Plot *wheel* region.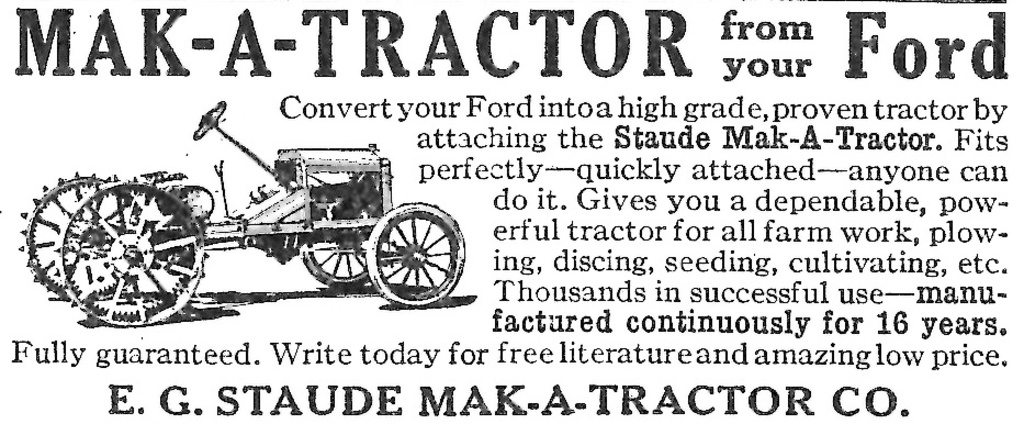
Plotted at {"left": 301, "top": 237, "right": 383, "bottom": 287}.
